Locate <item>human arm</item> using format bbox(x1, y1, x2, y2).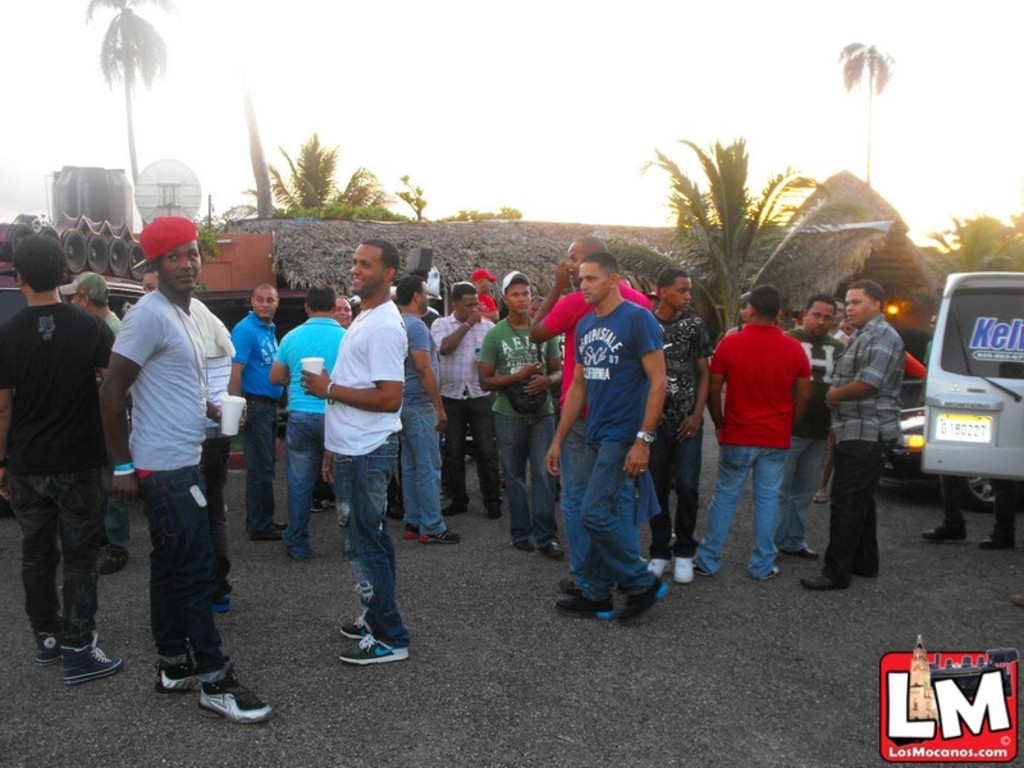
bbox(410, 320, 451, 434).
